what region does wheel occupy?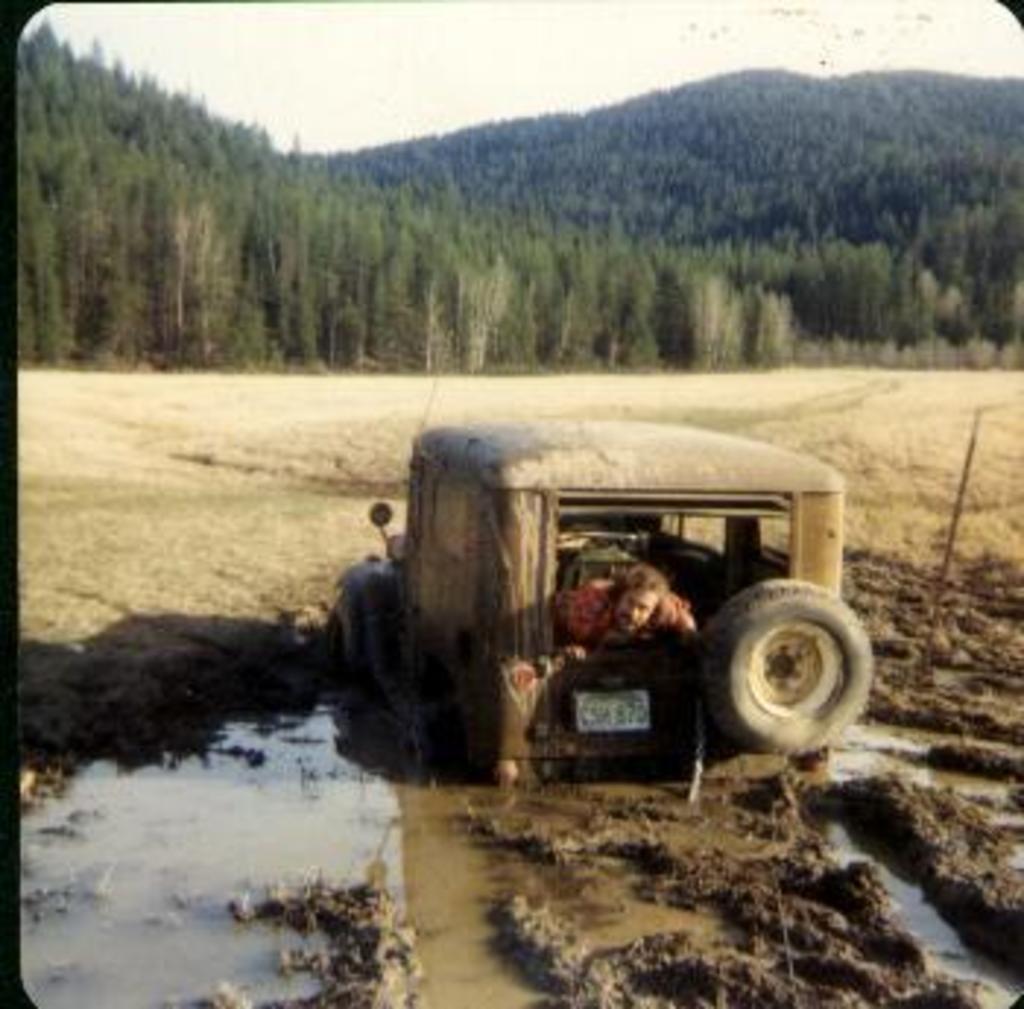
<region>328, 600, 372, 670</region>.
